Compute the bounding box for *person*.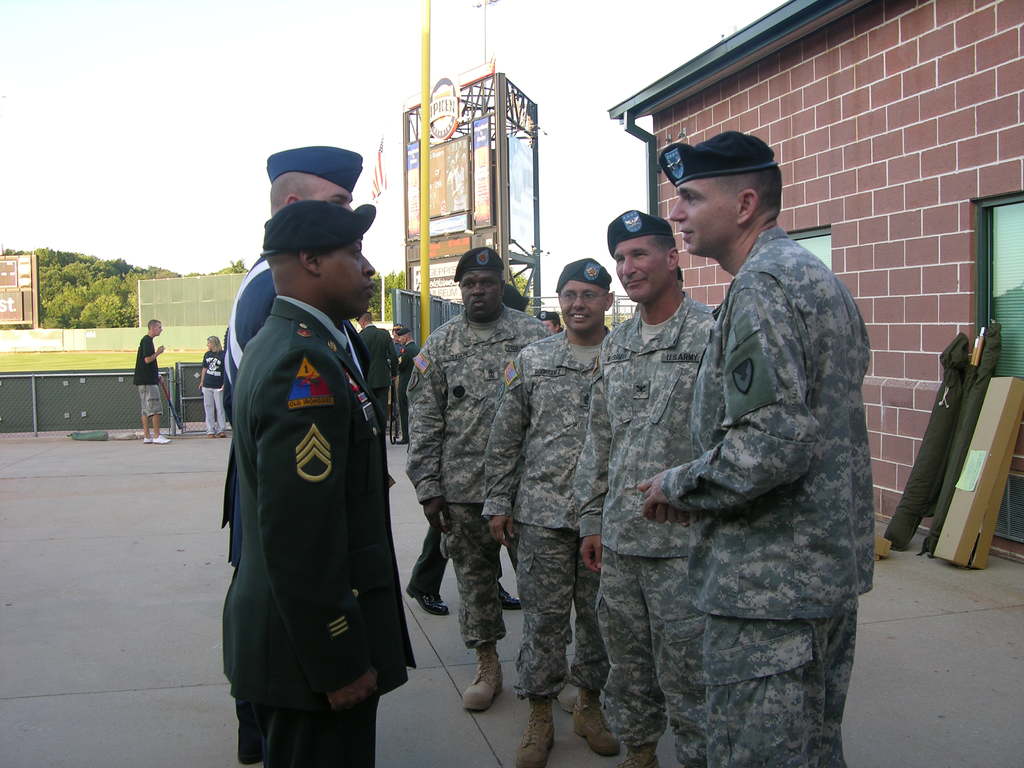
573,204,720,767.
